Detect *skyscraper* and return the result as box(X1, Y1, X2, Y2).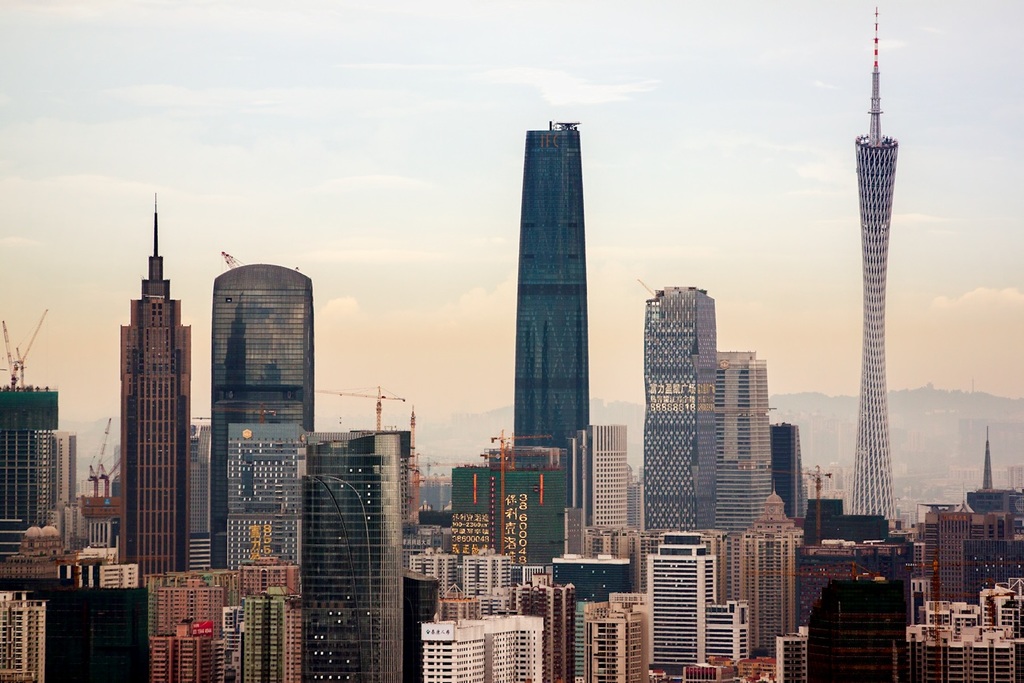
box(117, 192, 189, 582).
